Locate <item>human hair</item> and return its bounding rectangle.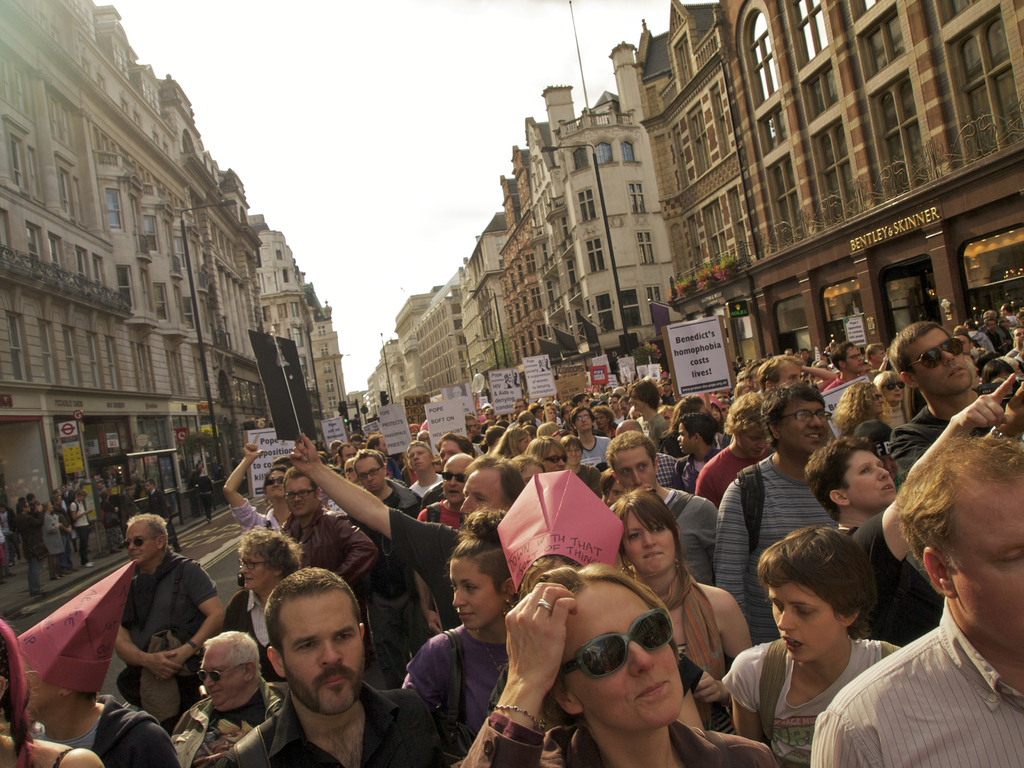
351,448,385,483.
